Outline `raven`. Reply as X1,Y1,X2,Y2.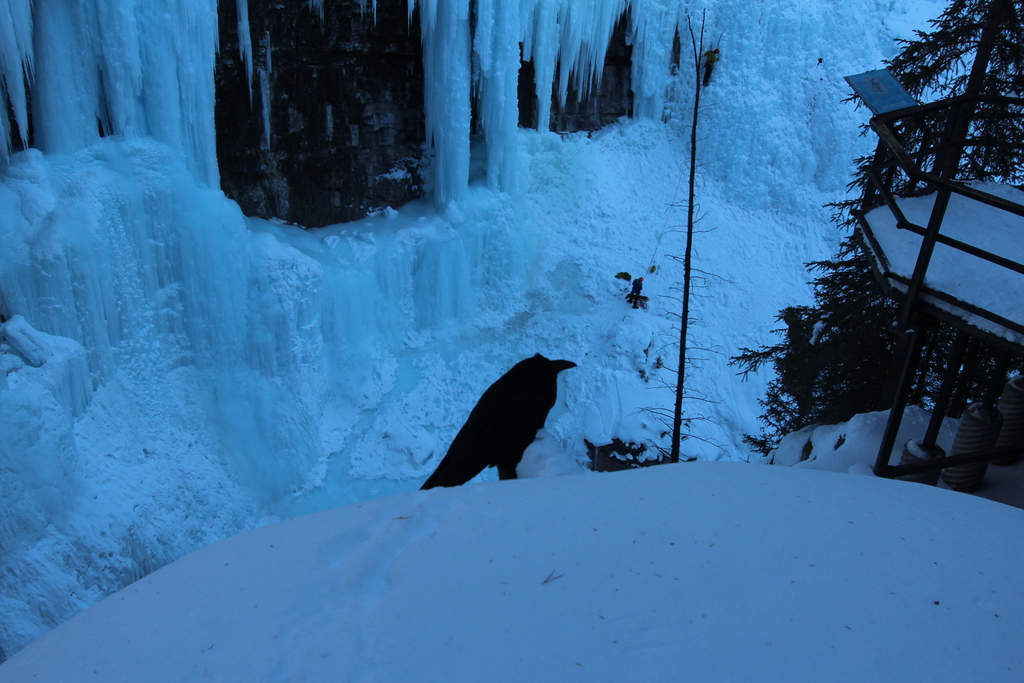
415,343,606,498.
